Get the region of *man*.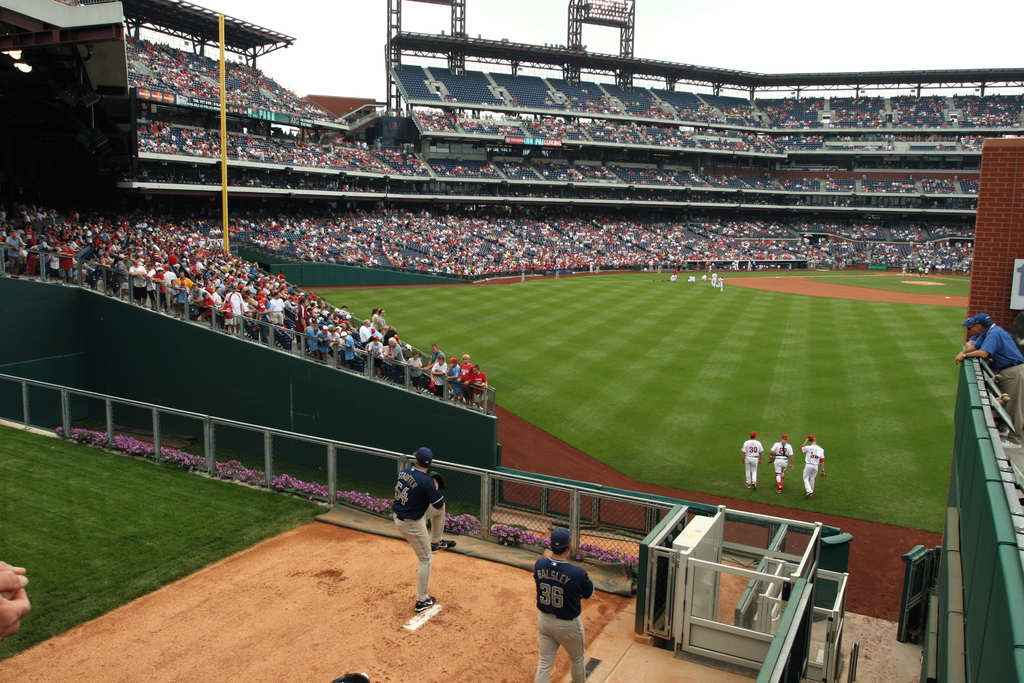
l=711, t=270, r=719, b=288.
